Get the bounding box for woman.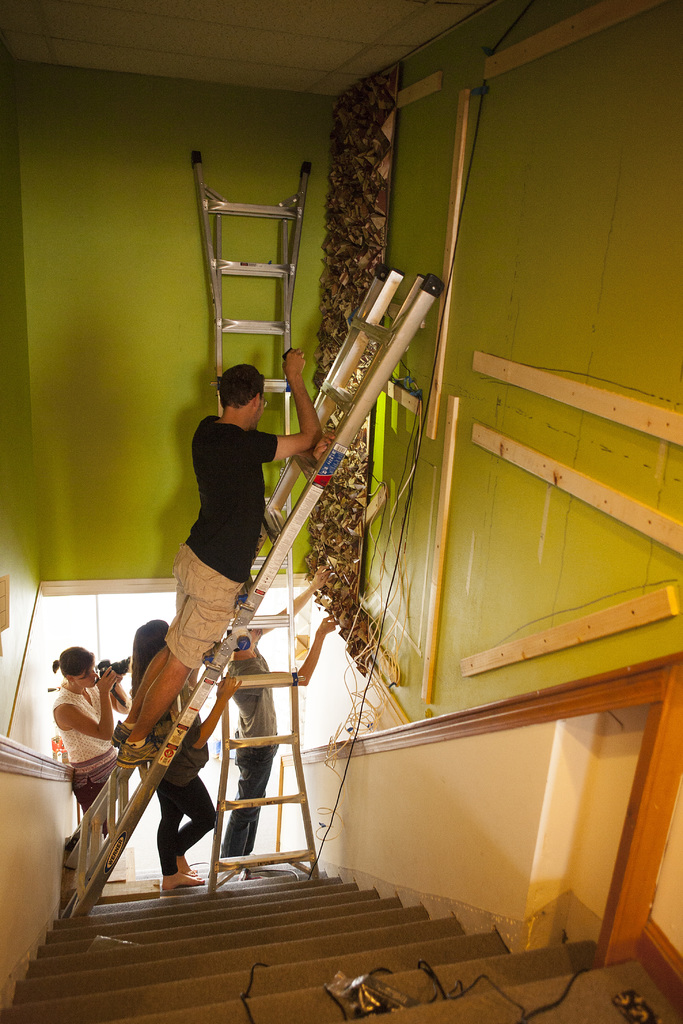
(44,631,144,872).
